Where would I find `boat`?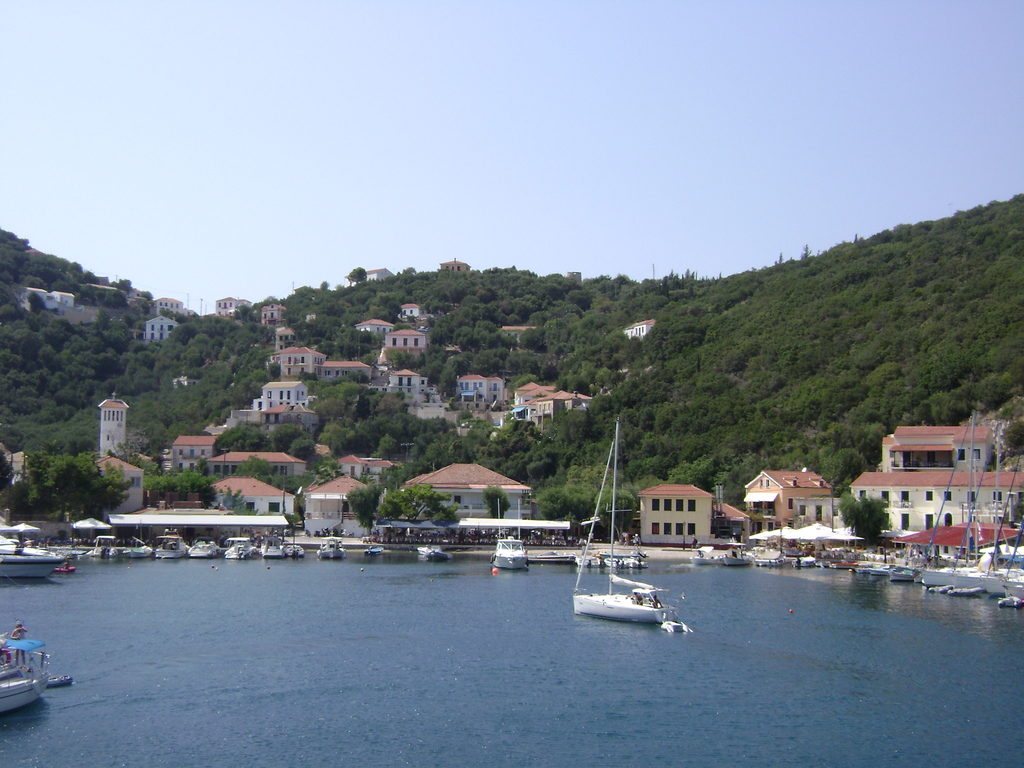
At l=364, t=541, r=382, b=554.
